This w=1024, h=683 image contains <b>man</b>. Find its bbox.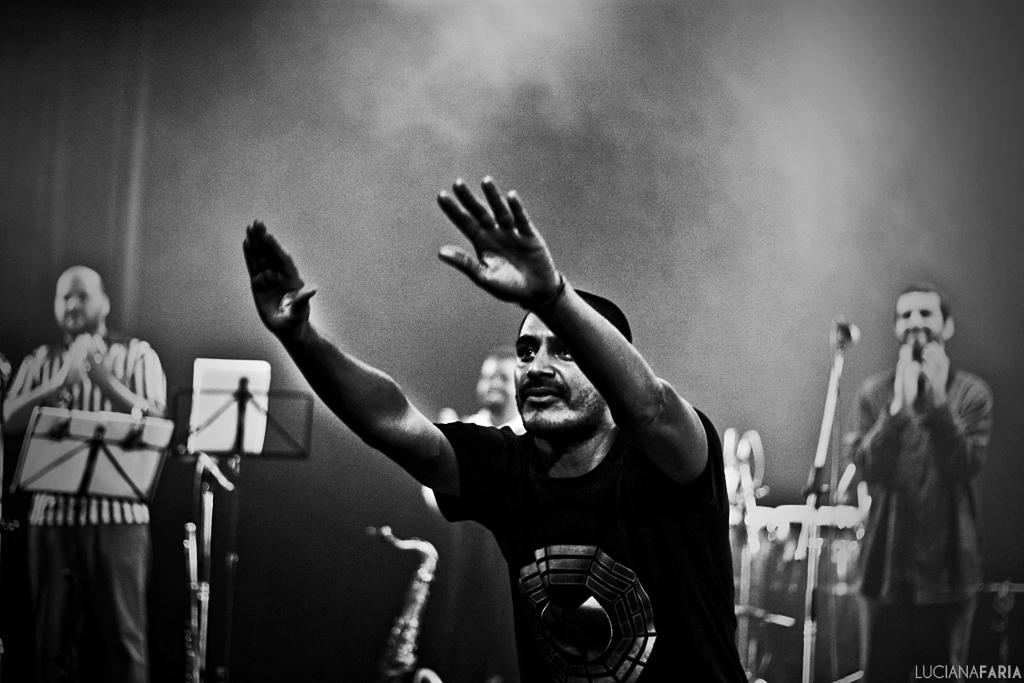
[240, 173, 754, 682].
